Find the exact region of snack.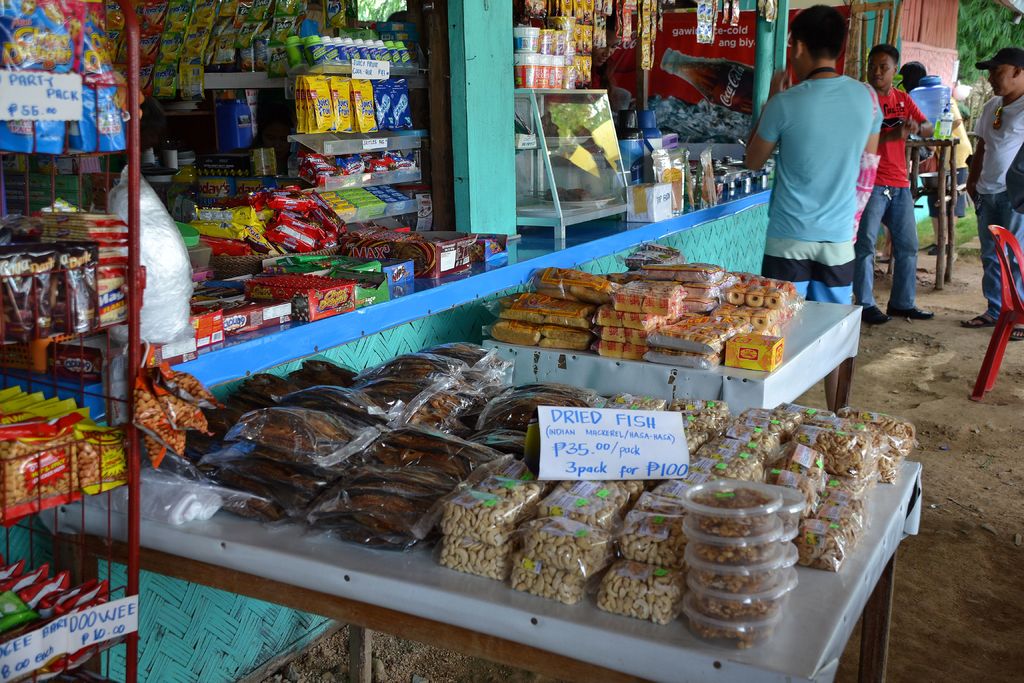
Exact region: 152 352 223 411.
